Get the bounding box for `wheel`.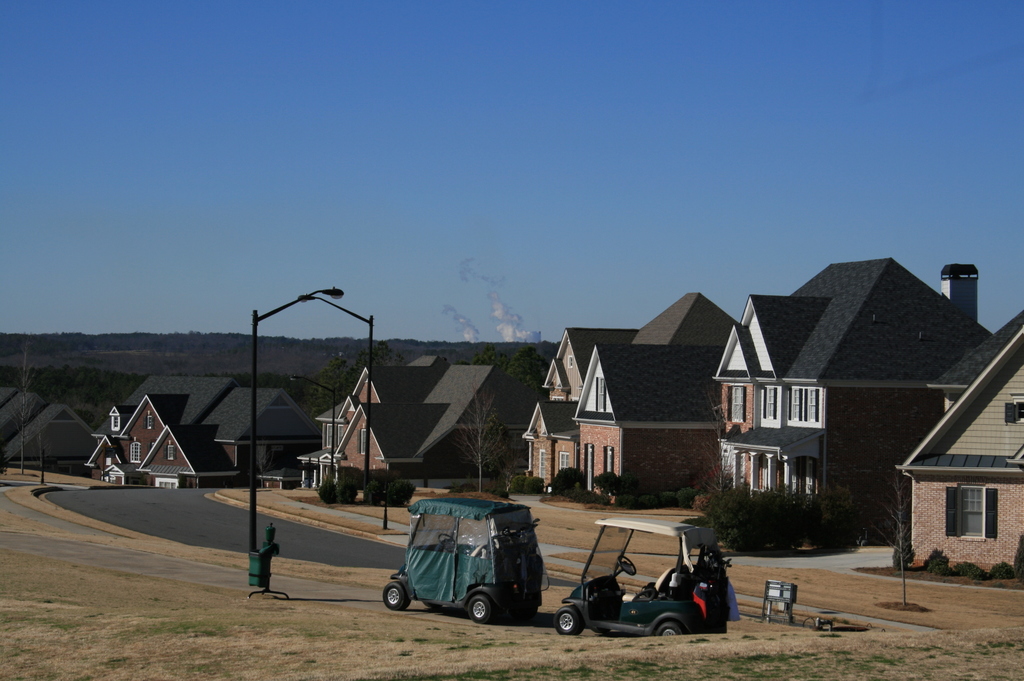
detection(553, 609, 583, 636).
